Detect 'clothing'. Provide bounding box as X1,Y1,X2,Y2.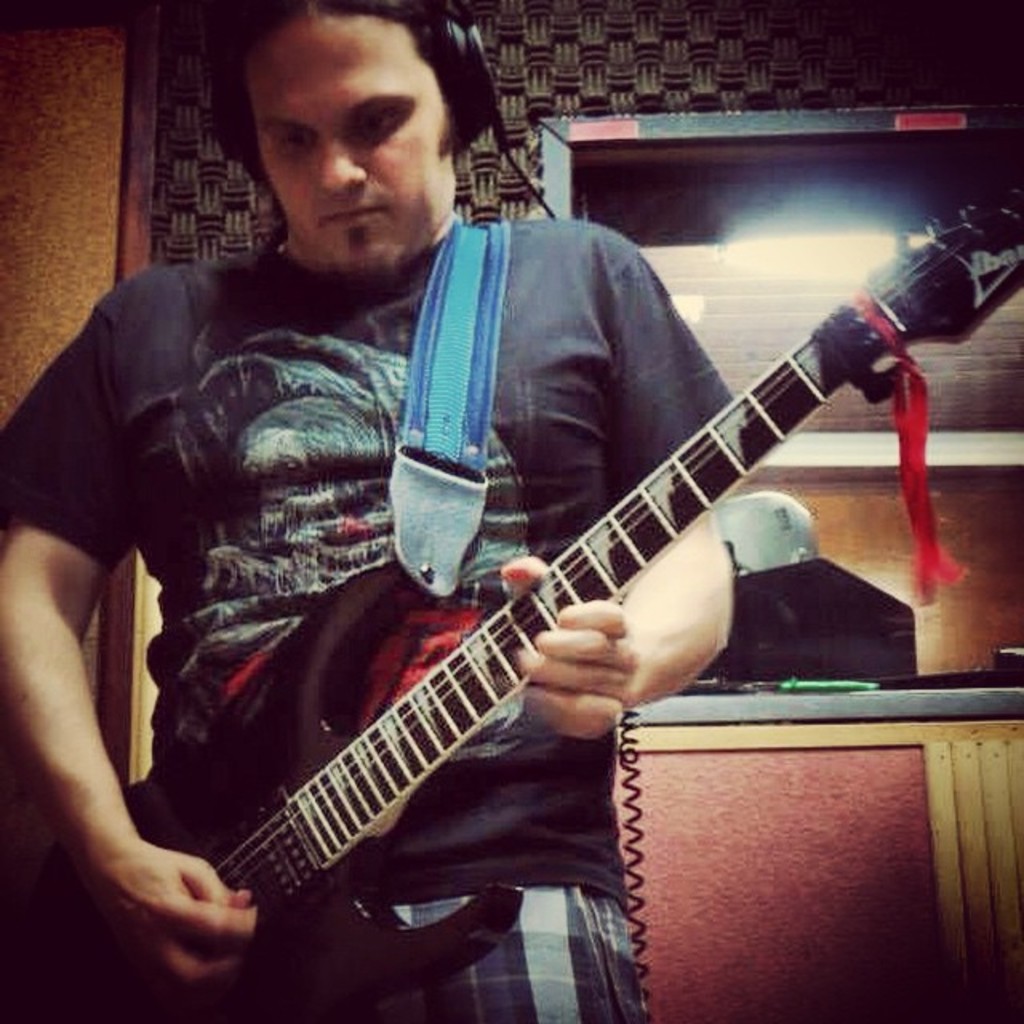
0,211,750,1022.
